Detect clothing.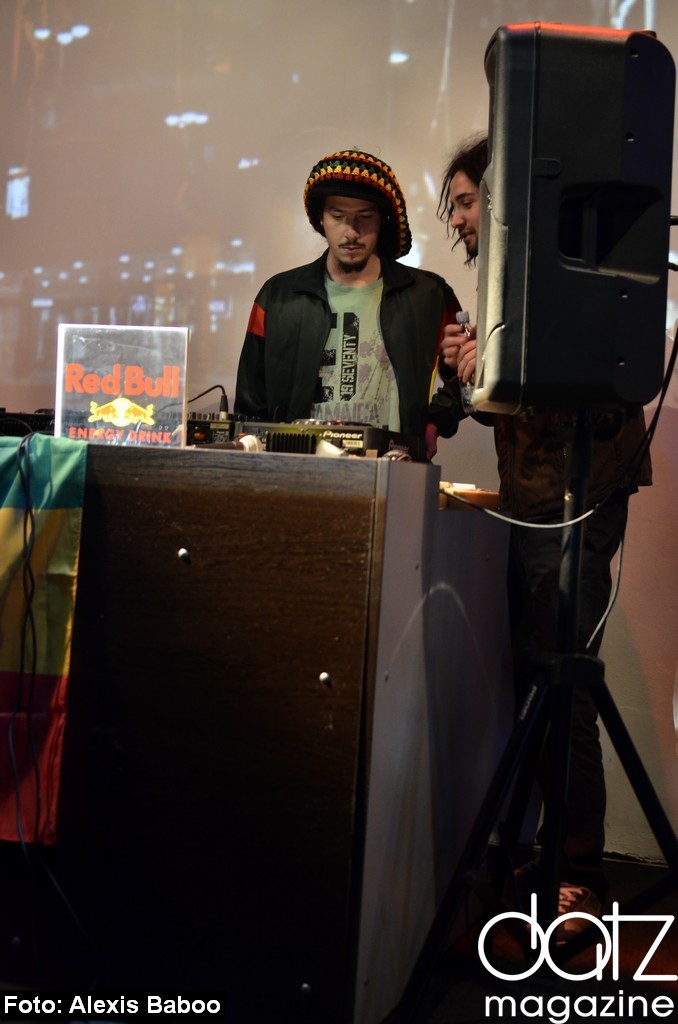
Detected at crop(222, 216, 477, 452).
